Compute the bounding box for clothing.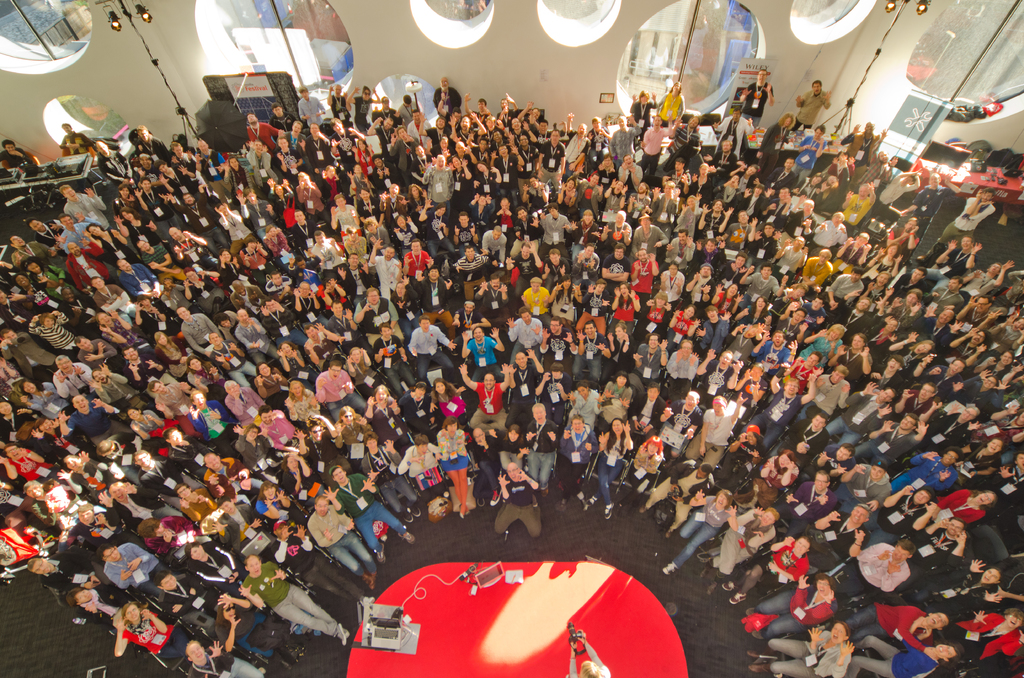
[310,511,373,569].
